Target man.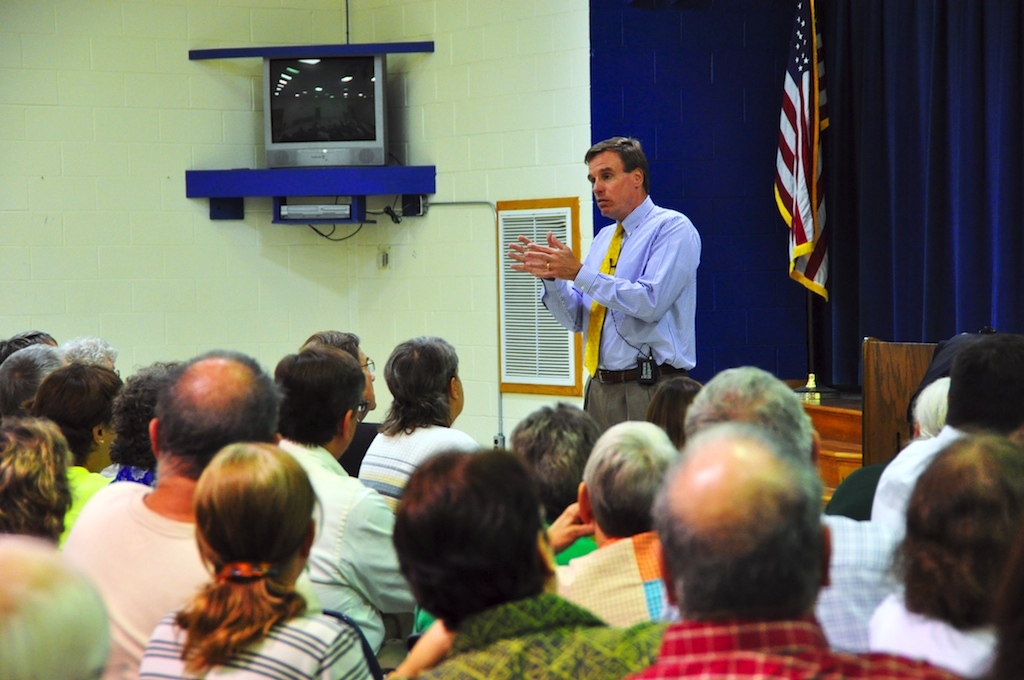
Target region: box=[384, 447, 668, 679].
